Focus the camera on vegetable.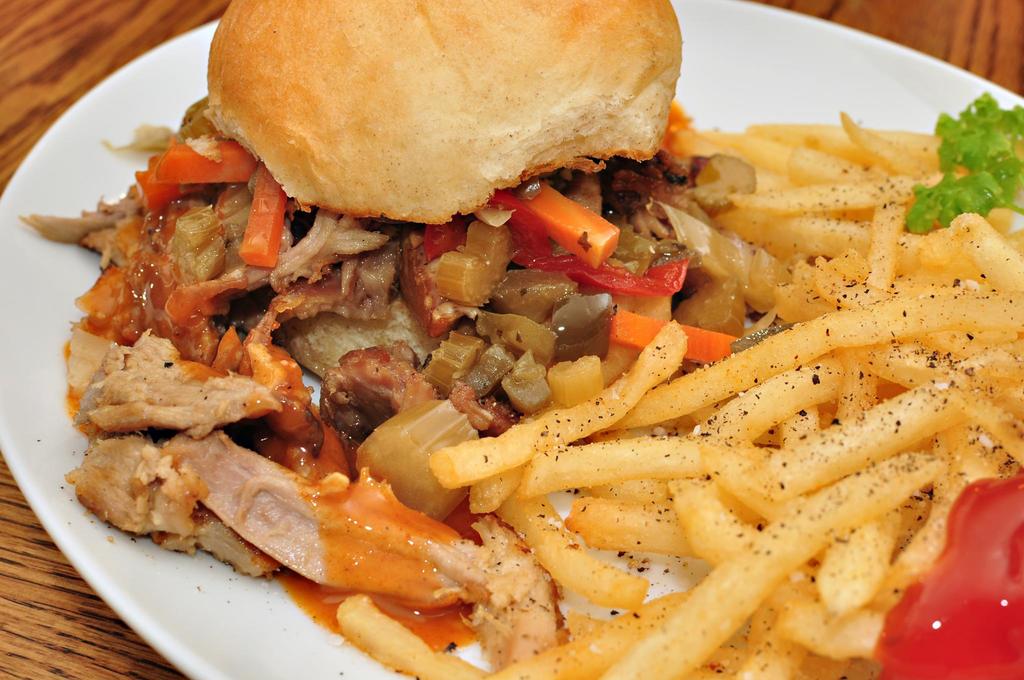
Focus region: 399,223,463,337.
